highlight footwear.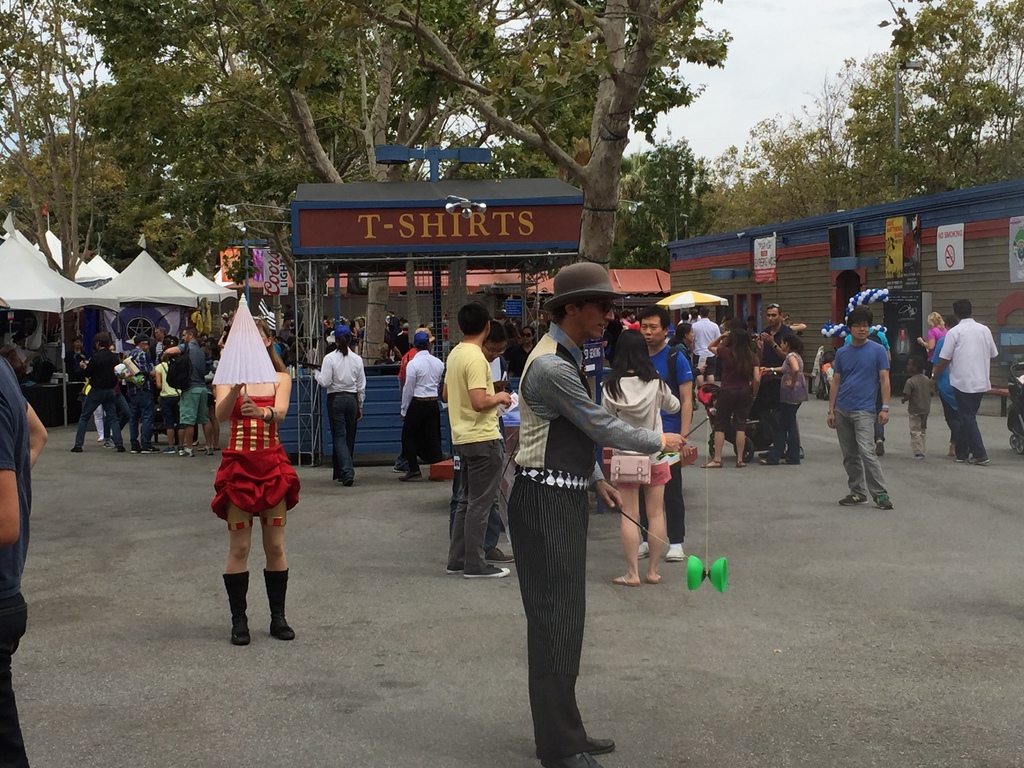
Highlighted region: pyautogui.locateOnScreen(484, 547, 513, 563).
